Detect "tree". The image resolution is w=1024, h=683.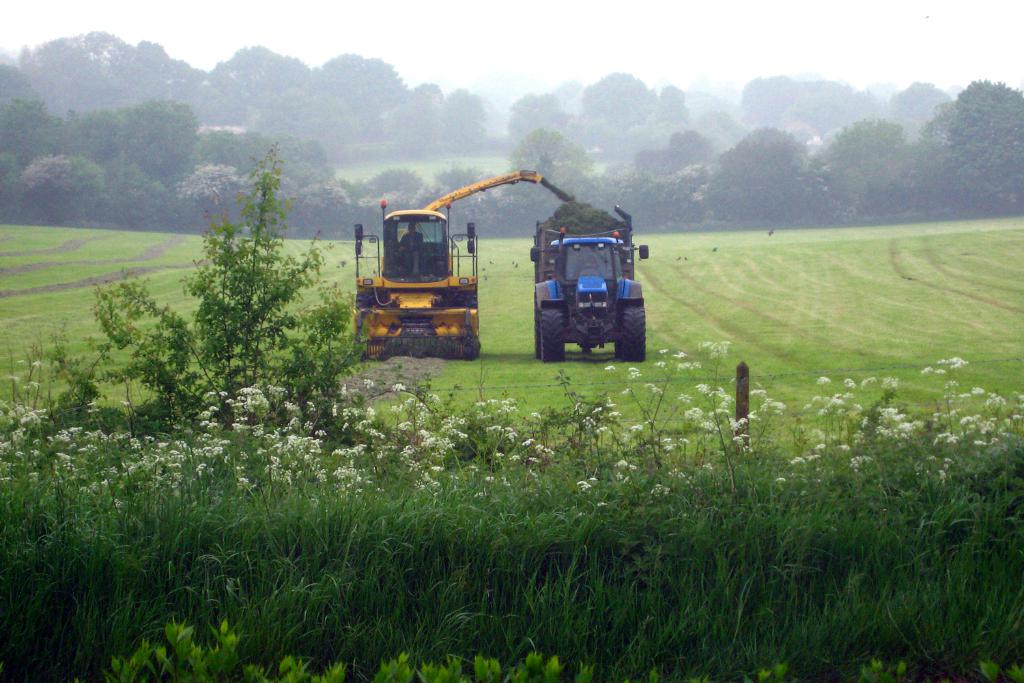
[134,36,201,115].
